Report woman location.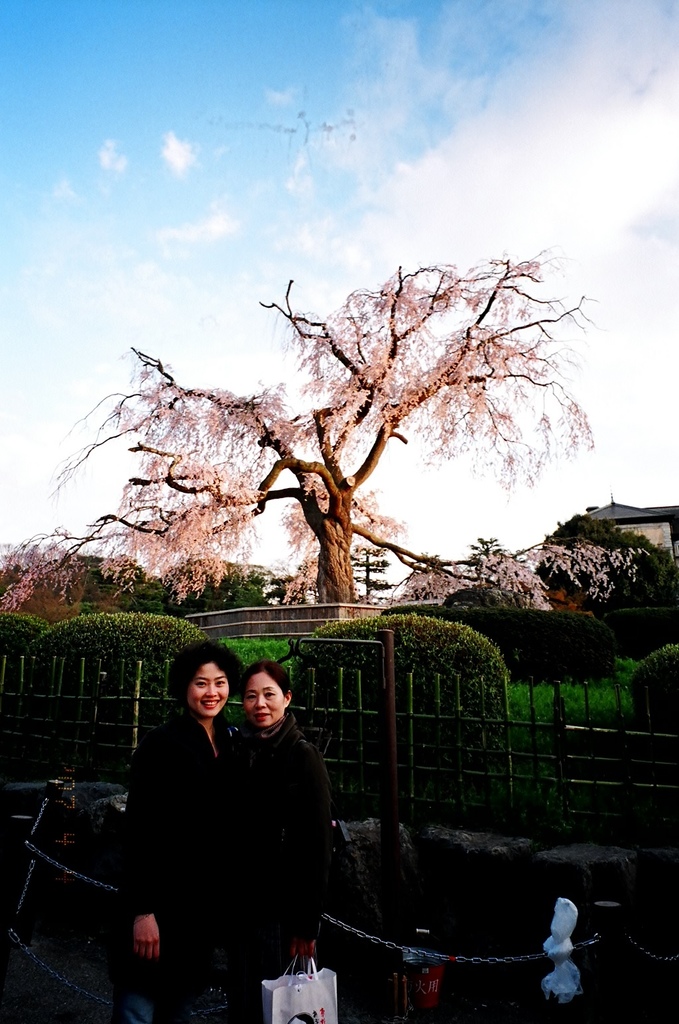
Report: <region>126, 631, 265, 1023</region>.
